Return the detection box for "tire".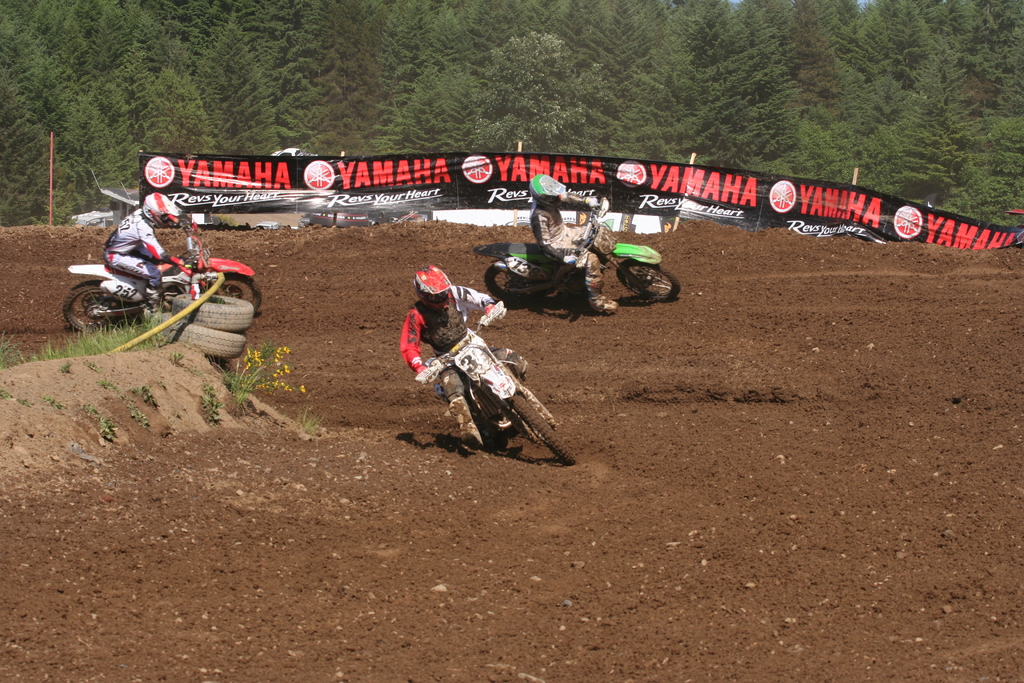
crop(171, 292, 255, 334).
